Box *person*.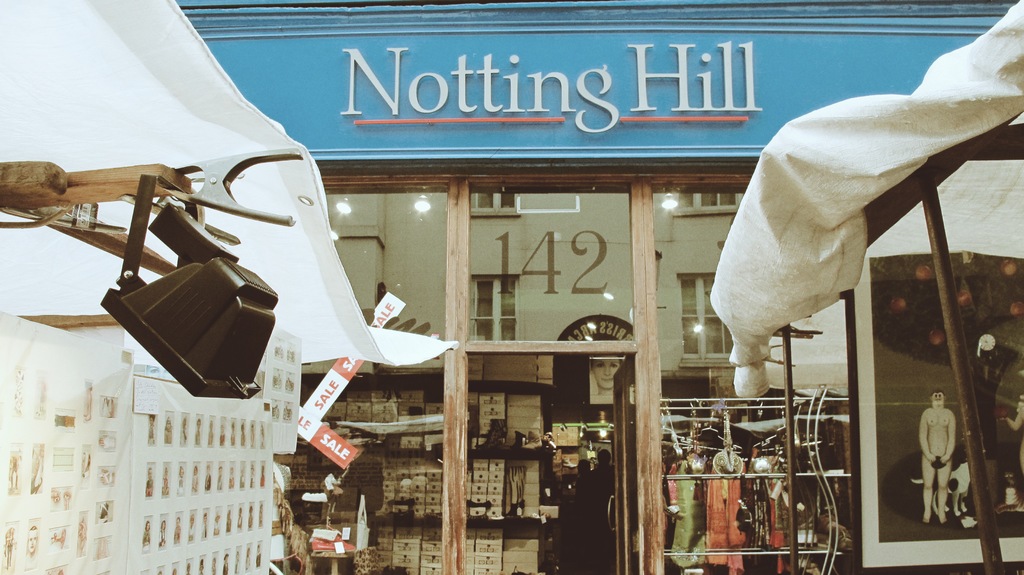
575, 445, 622, 505.
